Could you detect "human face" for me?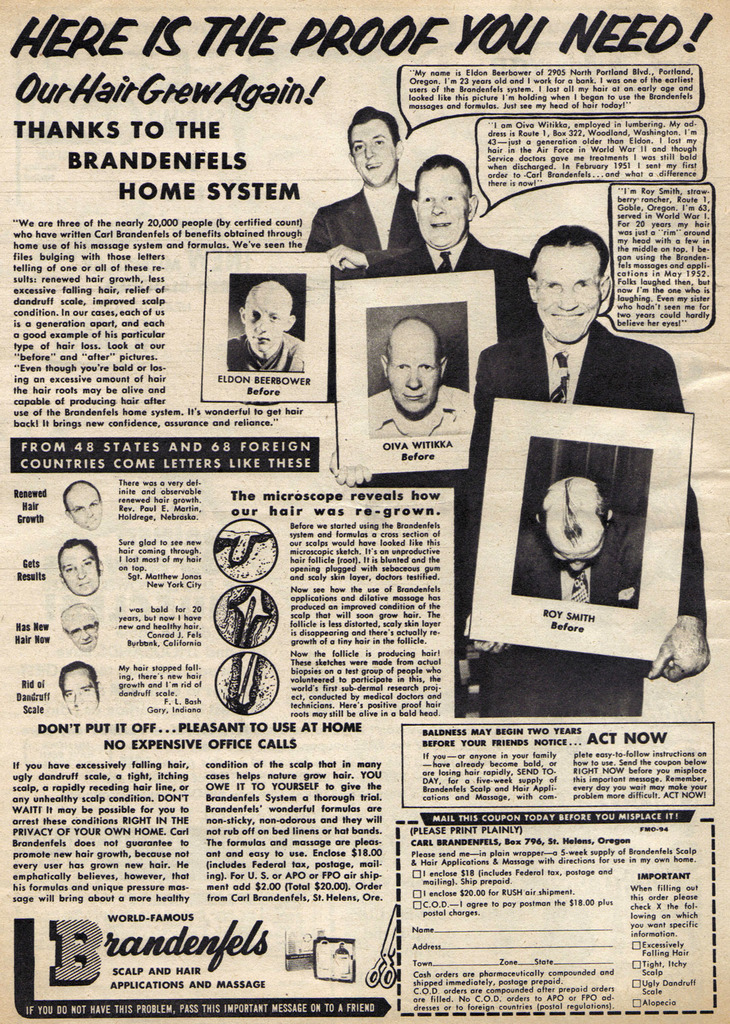
Detection result: locate(245, 281, 290, 351).
